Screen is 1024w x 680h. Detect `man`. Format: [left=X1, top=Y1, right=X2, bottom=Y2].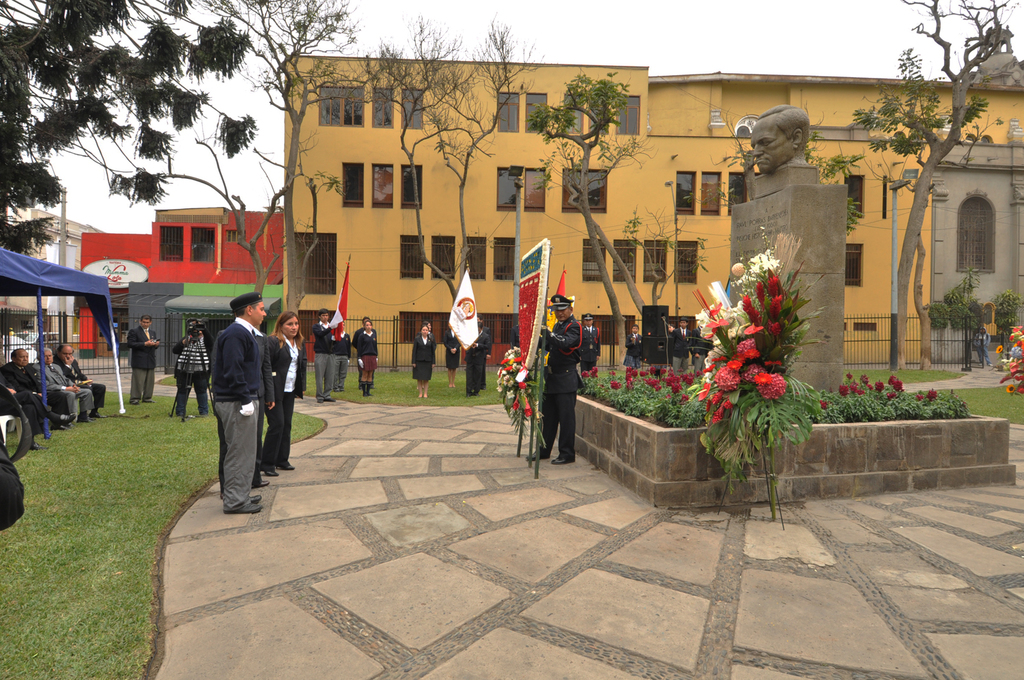
[left=580, top=314, right=599, bottom=365].
